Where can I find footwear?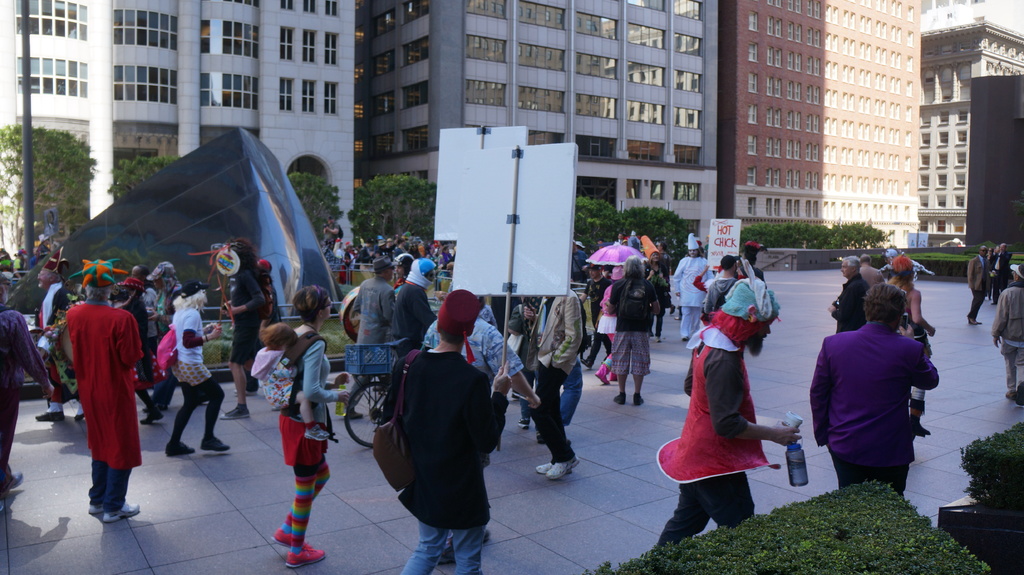
You can find it at (6,469,21,500).
